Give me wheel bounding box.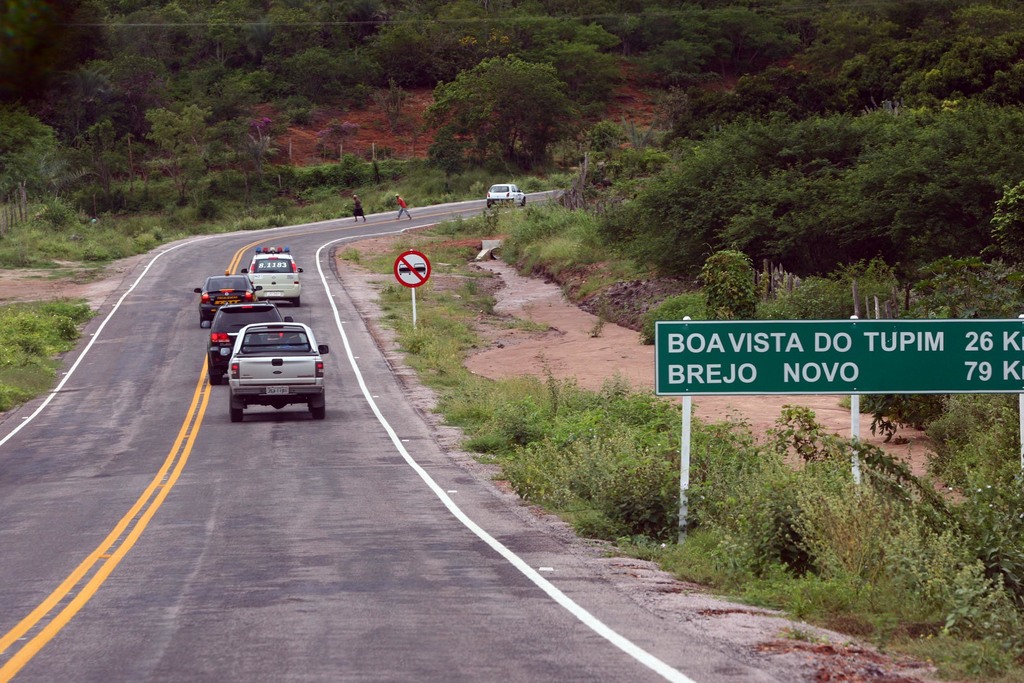
416 270 420 273.
